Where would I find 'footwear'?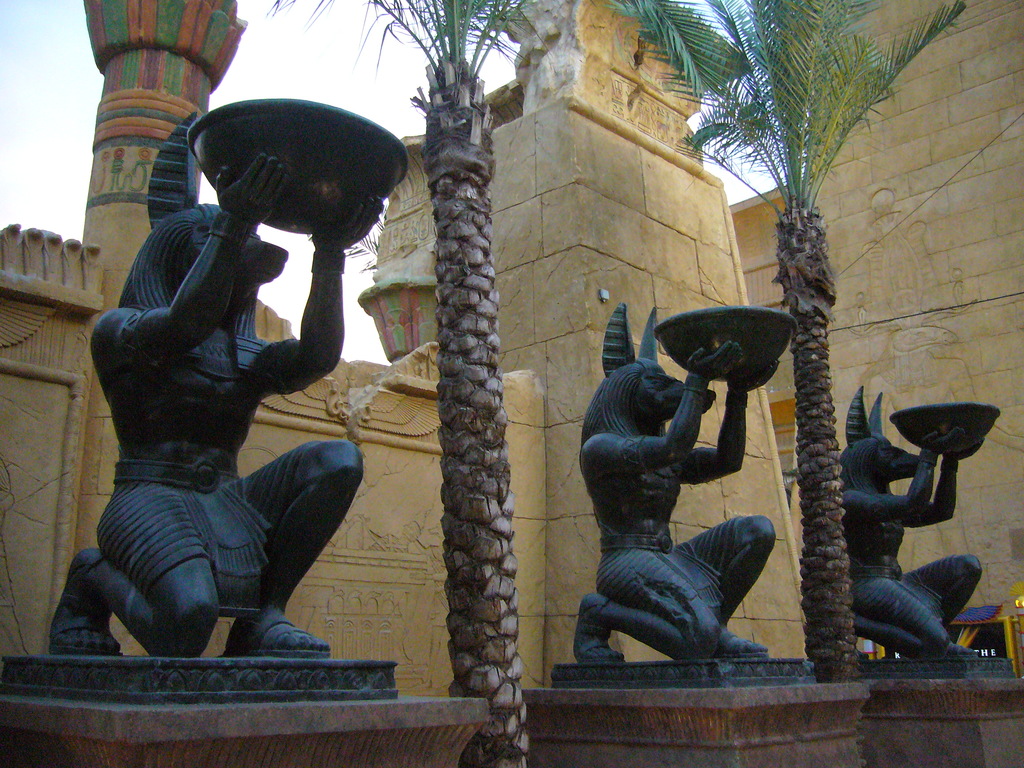
At bbox=(572, 591, 628, 664).
